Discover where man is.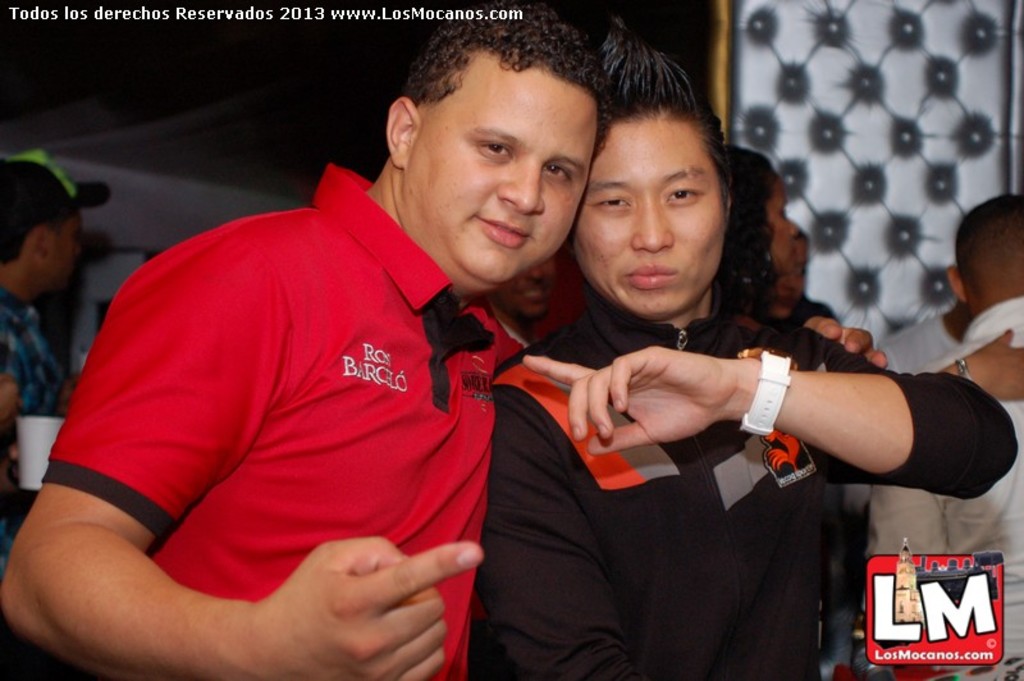
Discovered at {"left": 470, "top": 26, "right": 1018, "bottom": 675}.
